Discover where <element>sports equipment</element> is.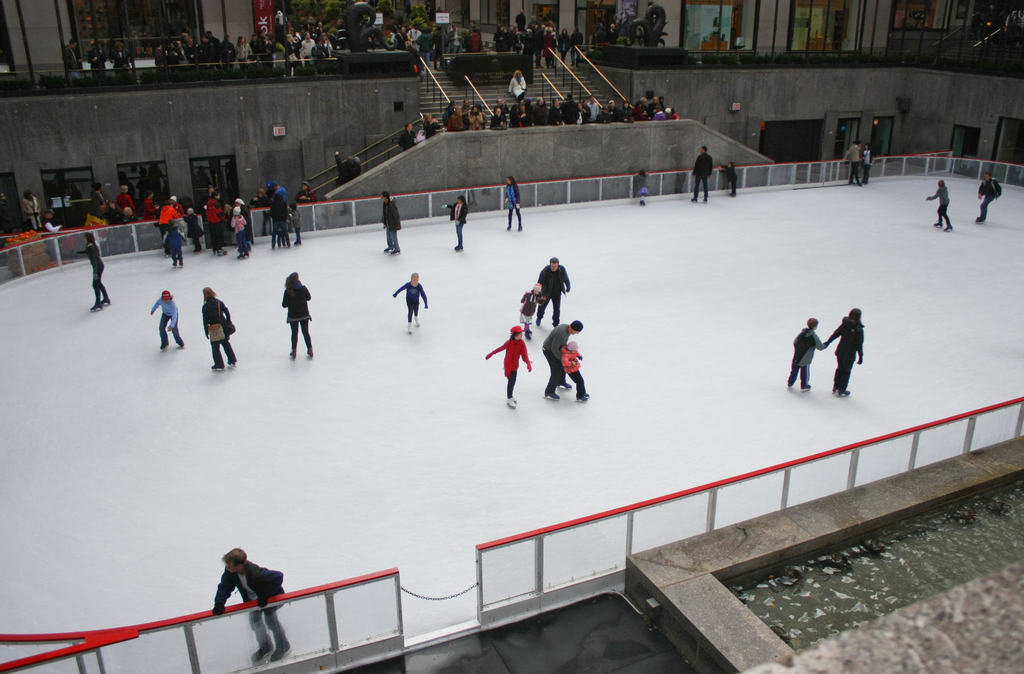
Discovered at [307, 347, 314, 361].
